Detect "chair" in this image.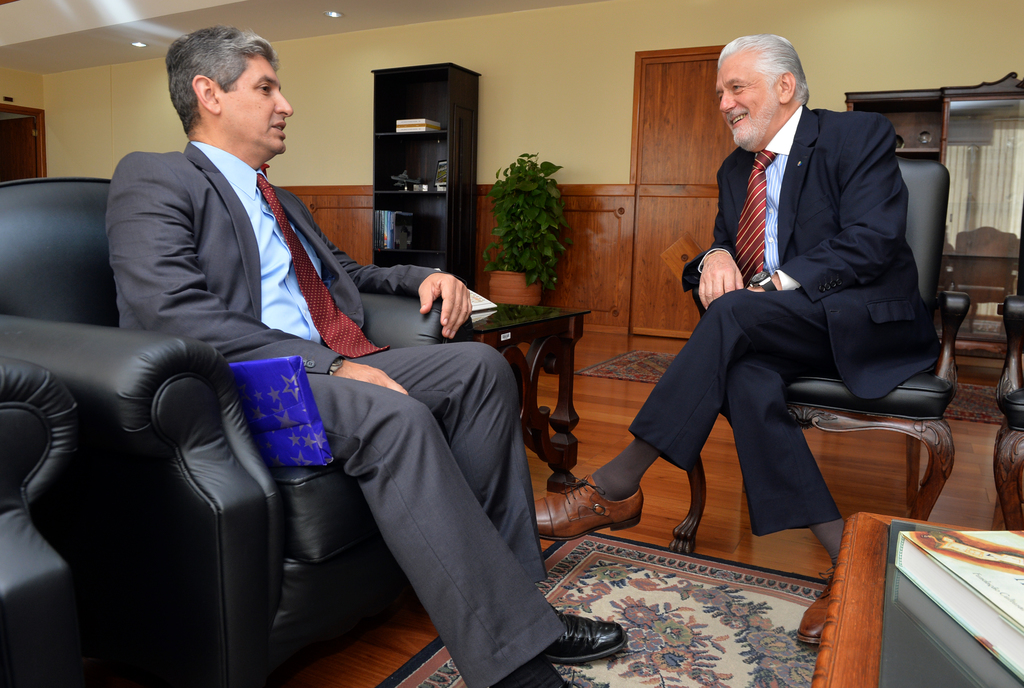
Detection: x1=993, y1=213, x2=1023, y2=528.
